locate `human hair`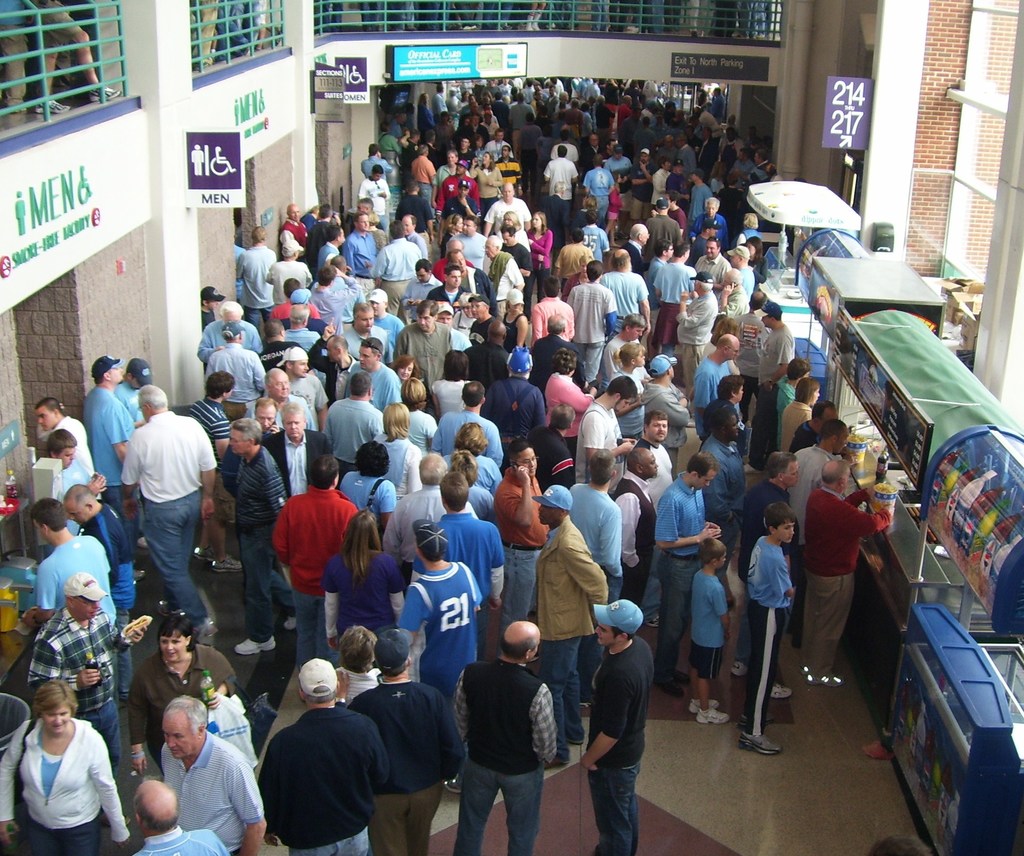
<region>422, 453, 451, 478</region>
